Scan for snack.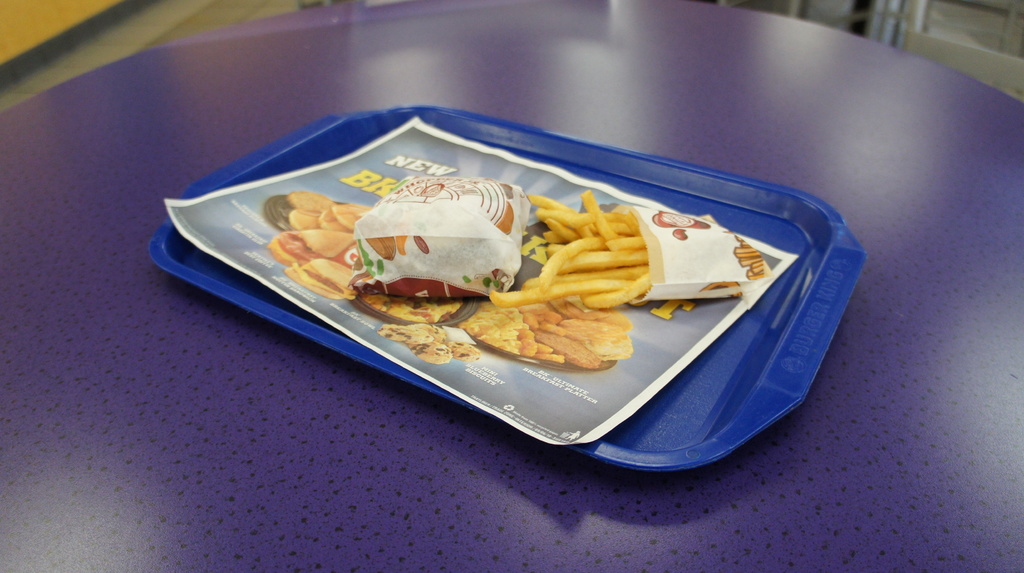
Scan result: [260,229,373,270].
